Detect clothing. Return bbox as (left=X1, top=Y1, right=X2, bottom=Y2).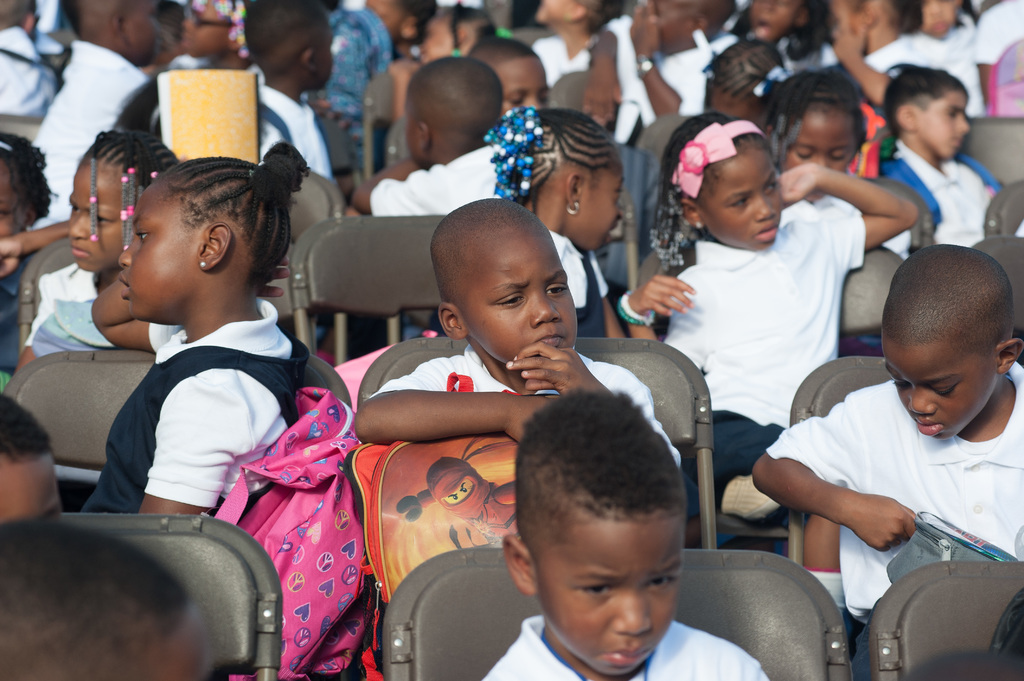
(left=90, top=282, right=310, bottom=512).
